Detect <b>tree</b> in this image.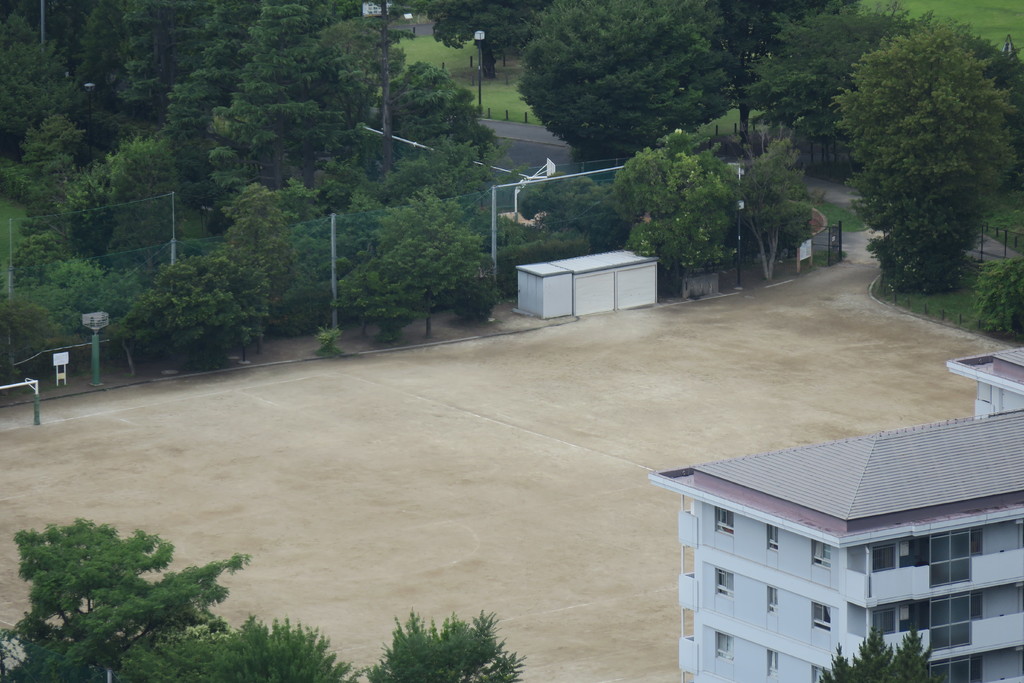
Detection: select_region(750, 0, 918, 194).
